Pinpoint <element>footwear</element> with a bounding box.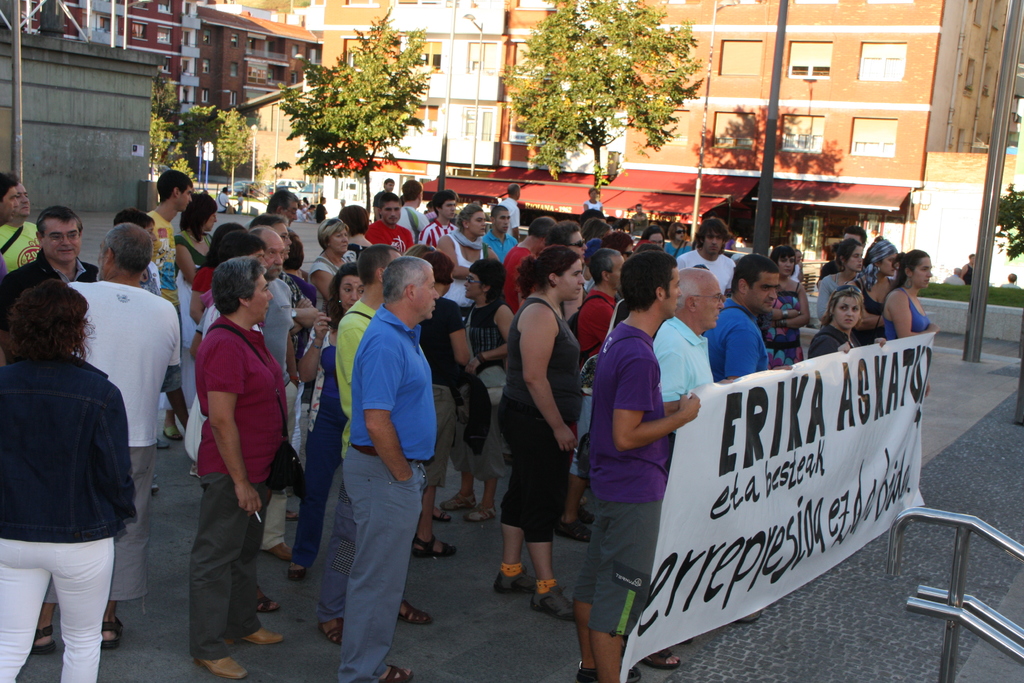
<bbox>193, 655, 243, 677</bbox>.
